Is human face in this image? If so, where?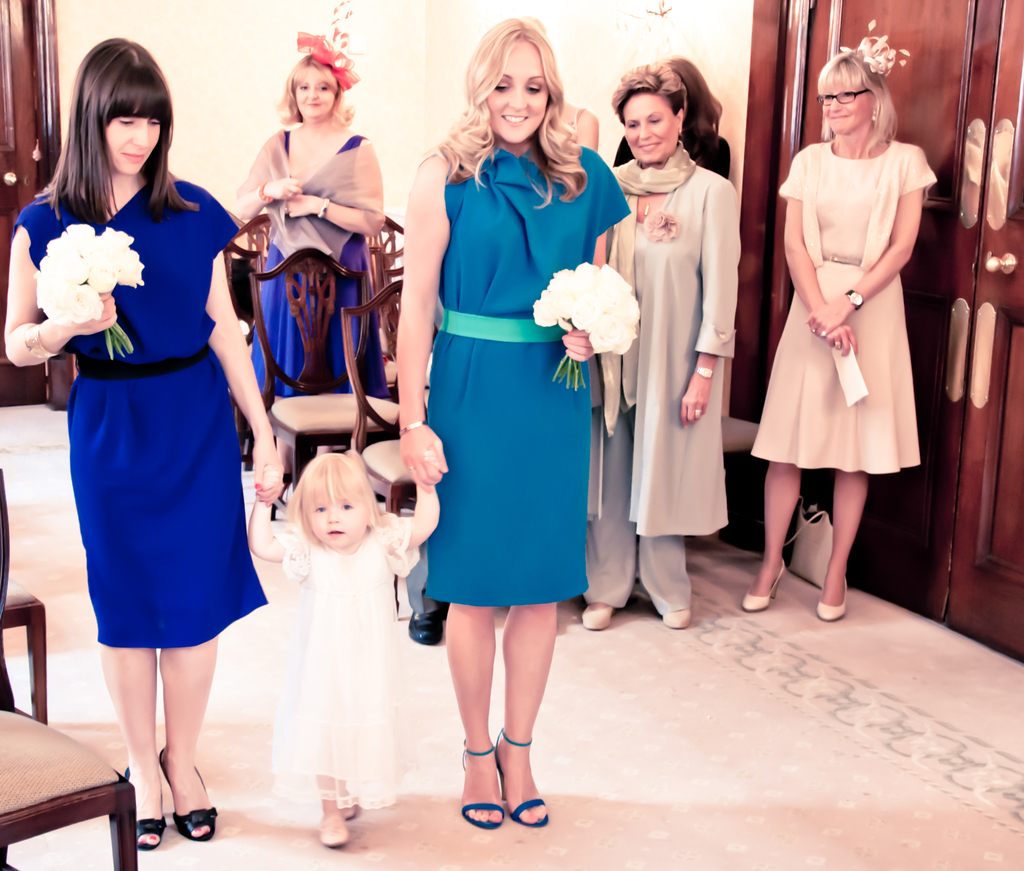
Yes, at <region>823, 75, 870, 131</region>.
